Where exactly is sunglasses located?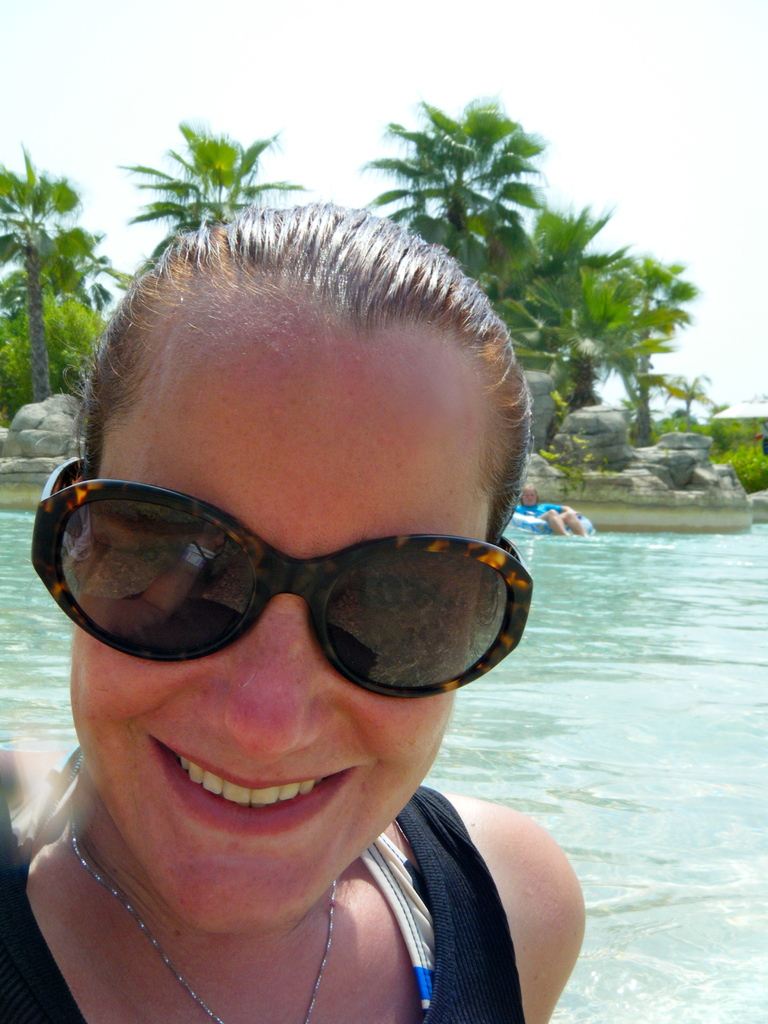
Its bounding box is crop(30, 455, 539, 698).
